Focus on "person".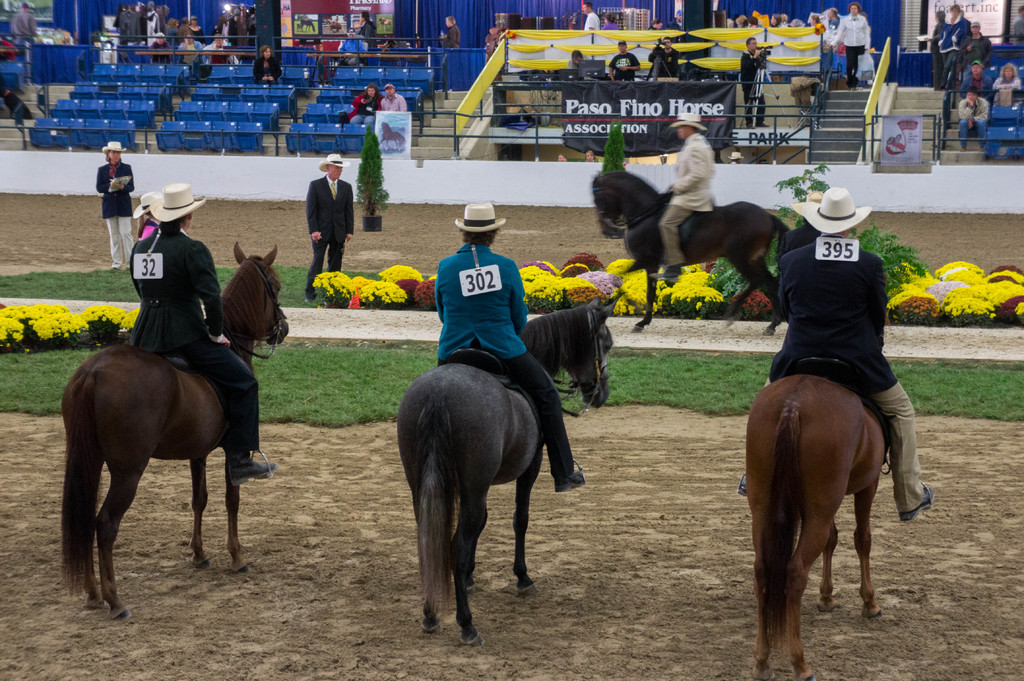
Focused at (left=128, top=179, right=278, bottom=488).
